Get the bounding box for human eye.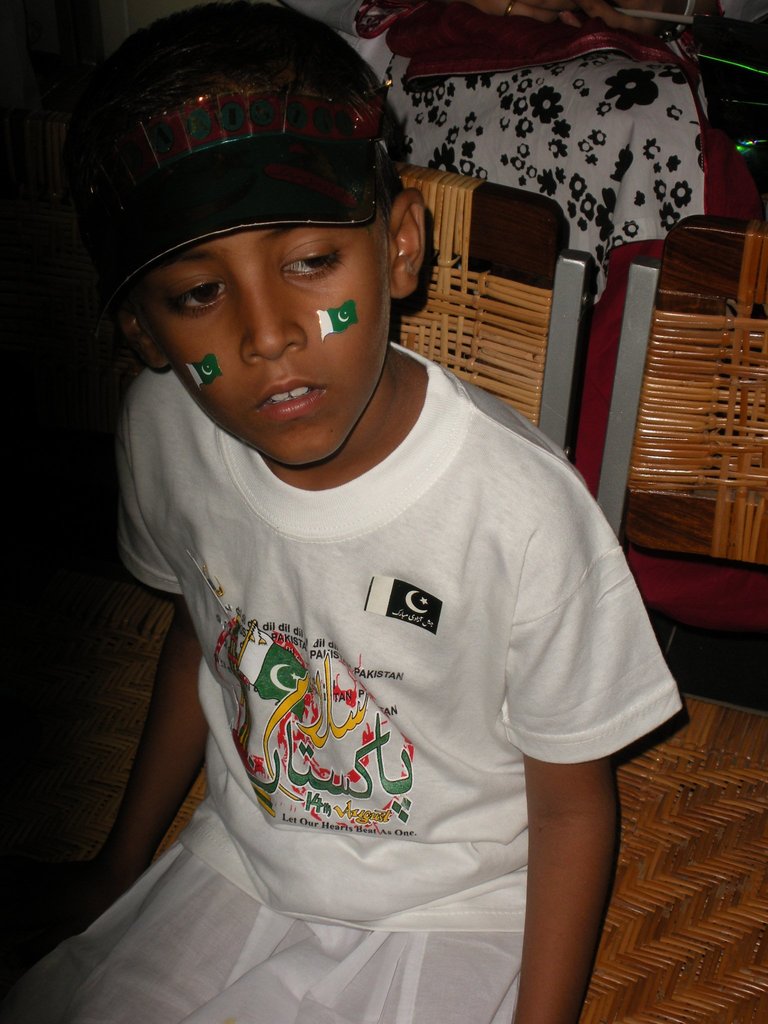
detection(141, 249, 239, 319).
